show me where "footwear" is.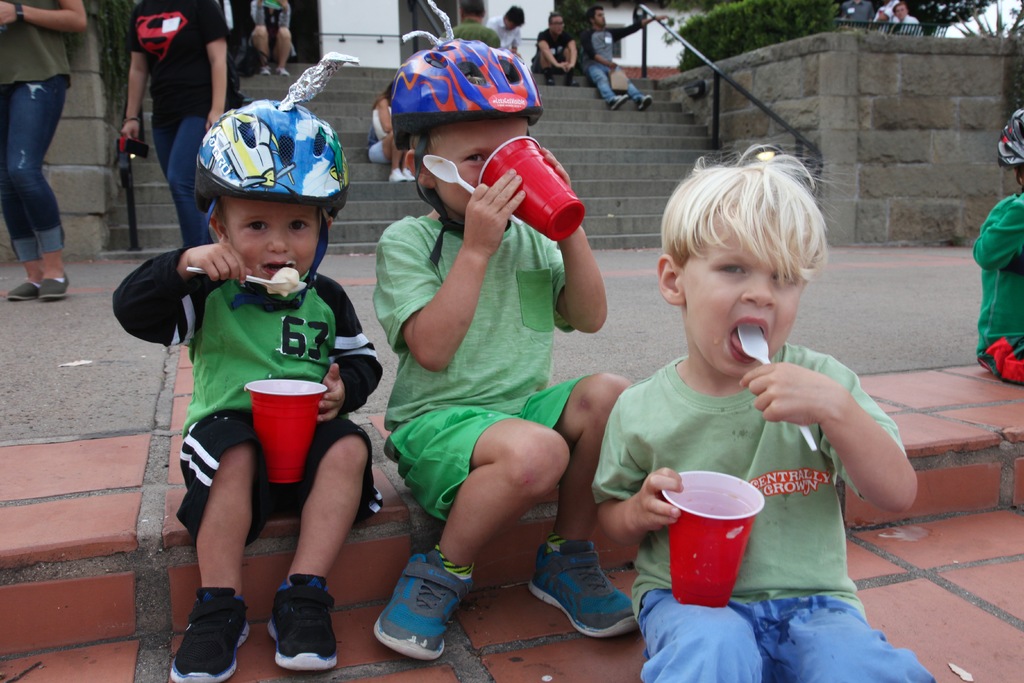
"footwear" is at 280/67/289/74.
